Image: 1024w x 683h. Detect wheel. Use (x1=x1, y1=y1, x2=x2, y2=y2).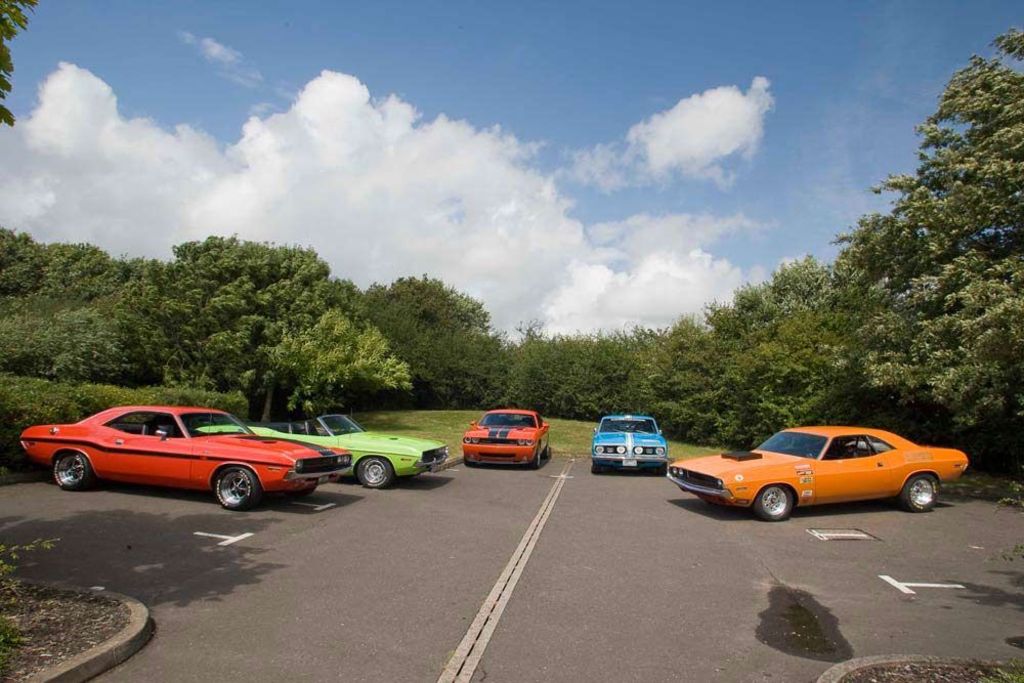
(x1=51, y1=452, x2=84, y2=489).
